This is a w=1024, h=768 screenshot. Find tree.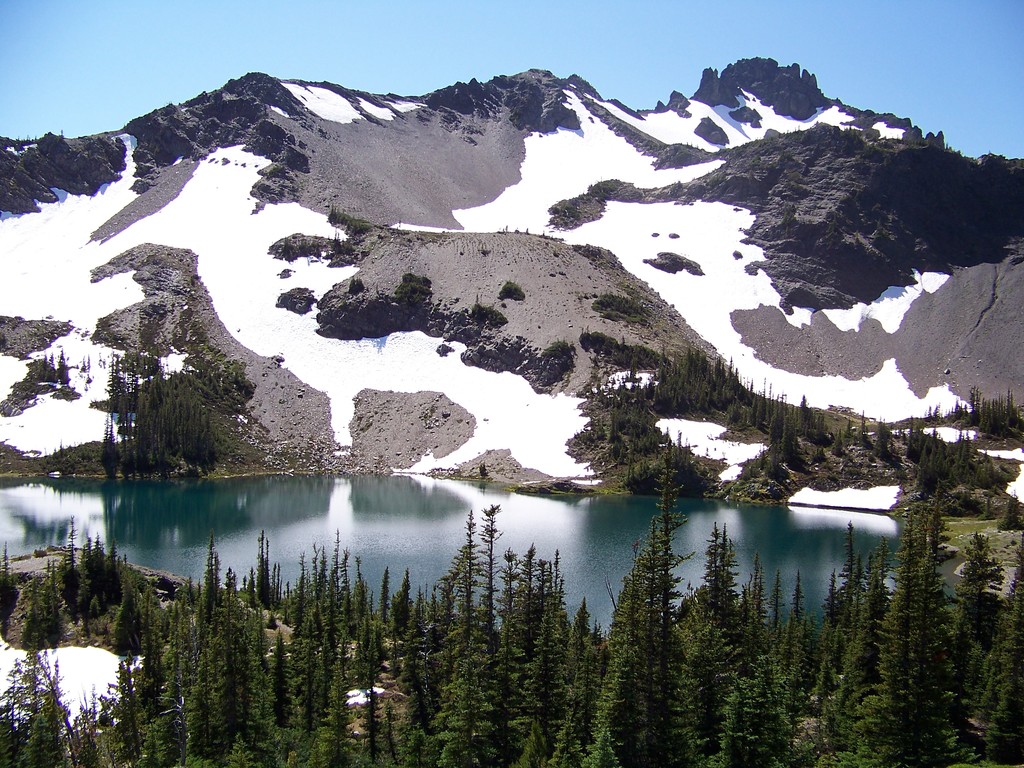
Bounding box: [x1=591, y1=284, x2=649, y2=320].
